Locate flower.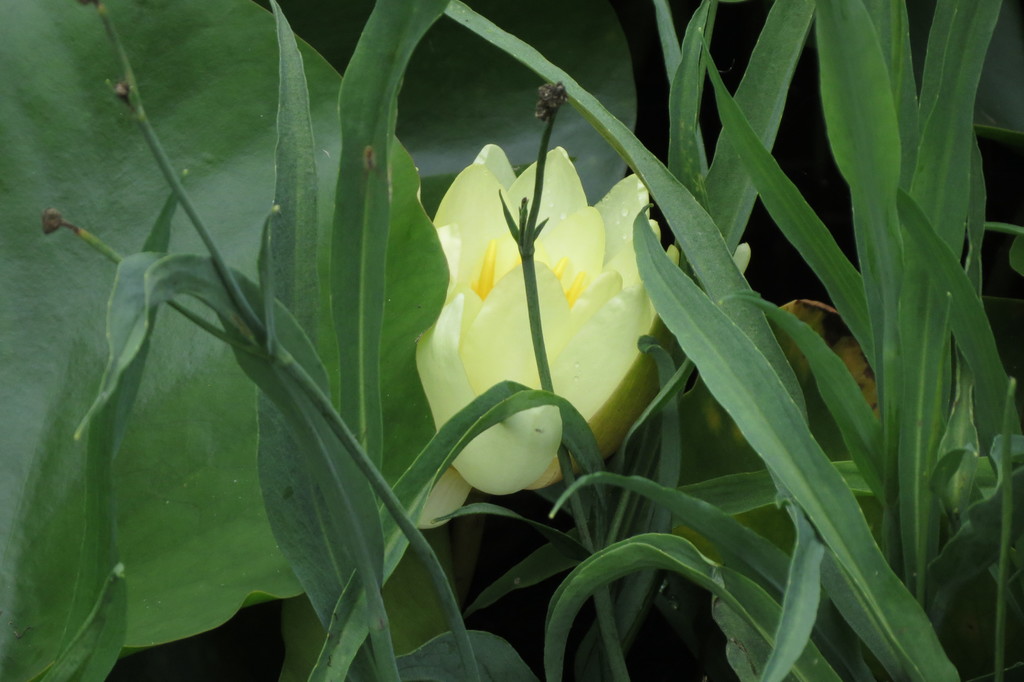
Bounding box: [416,140,760,536].
